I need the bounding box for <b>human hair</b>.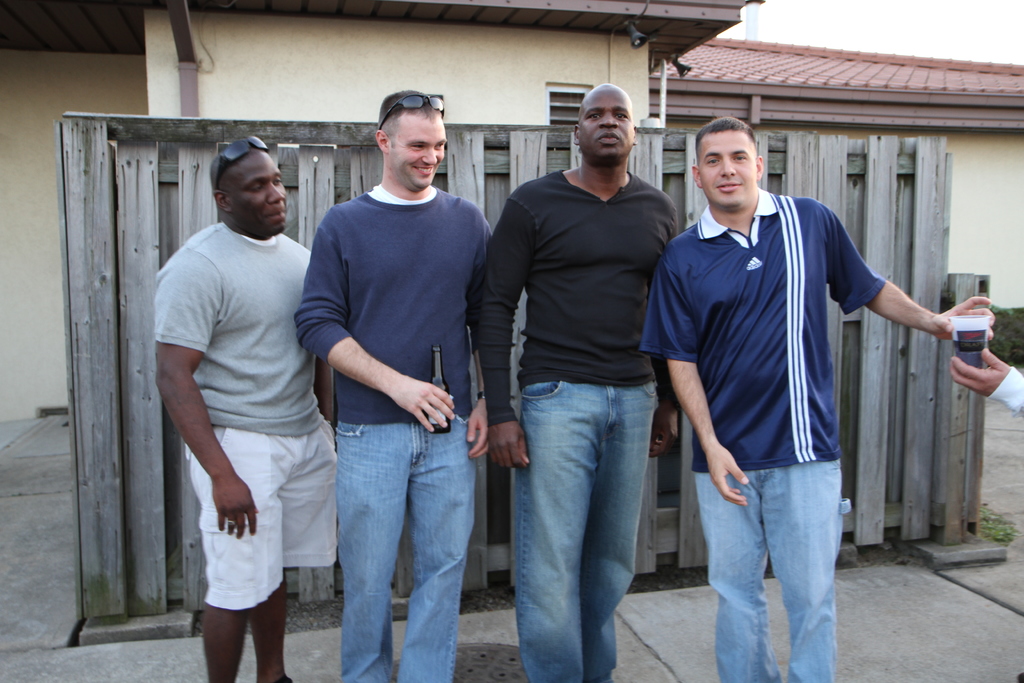
Here it is: (x1=694, y1=119, x2=757, y2=160).
